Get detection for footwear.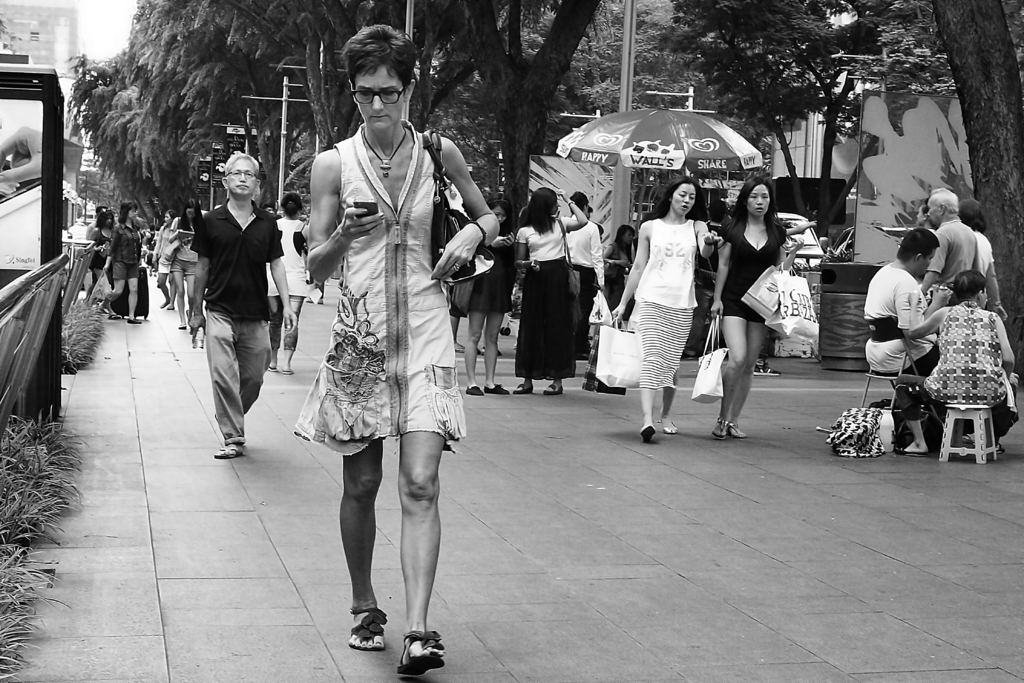
Detection: 465, 381, 484, 399.
